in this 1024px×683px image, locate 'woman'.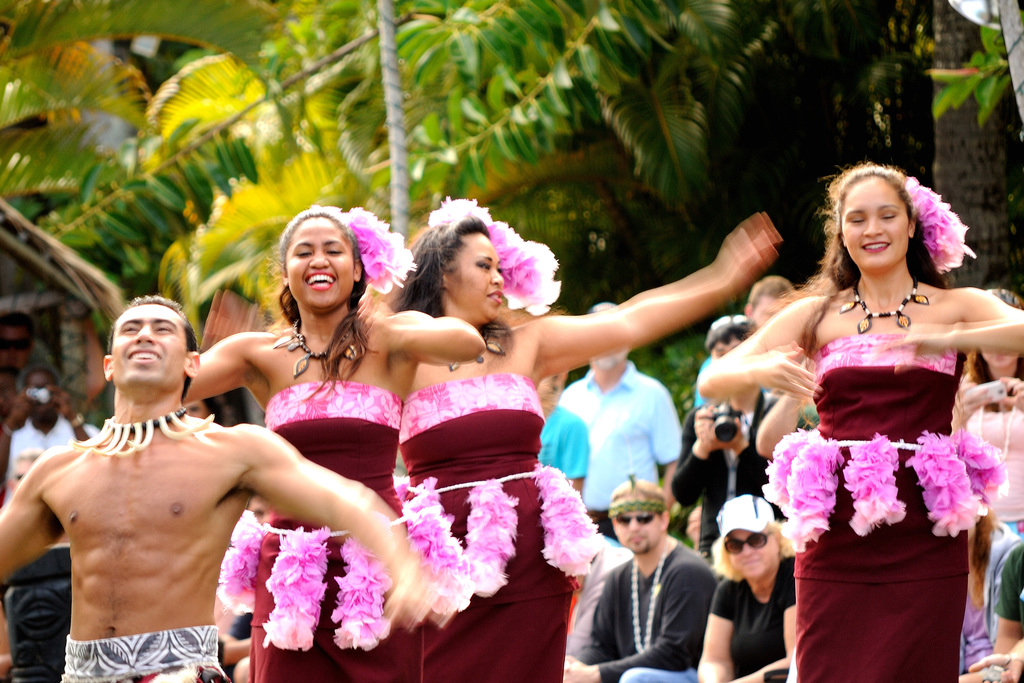
Bounding box: select_region(376, 192, 773, 682).
